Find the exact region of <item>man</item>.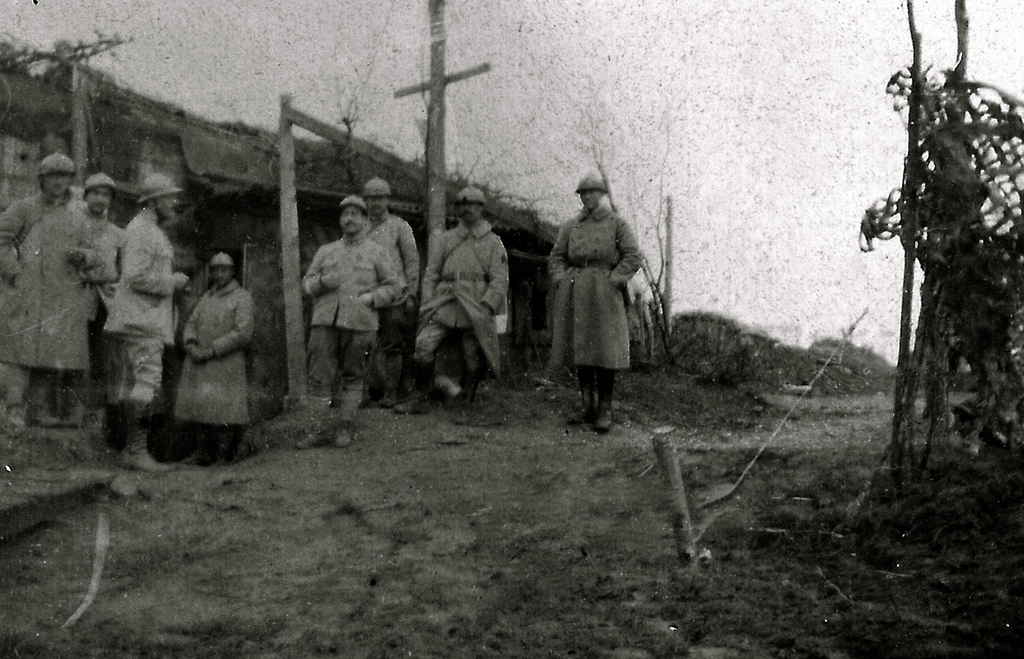
Exact region: [x1=302, y1=200, x2=404, y2=454].
